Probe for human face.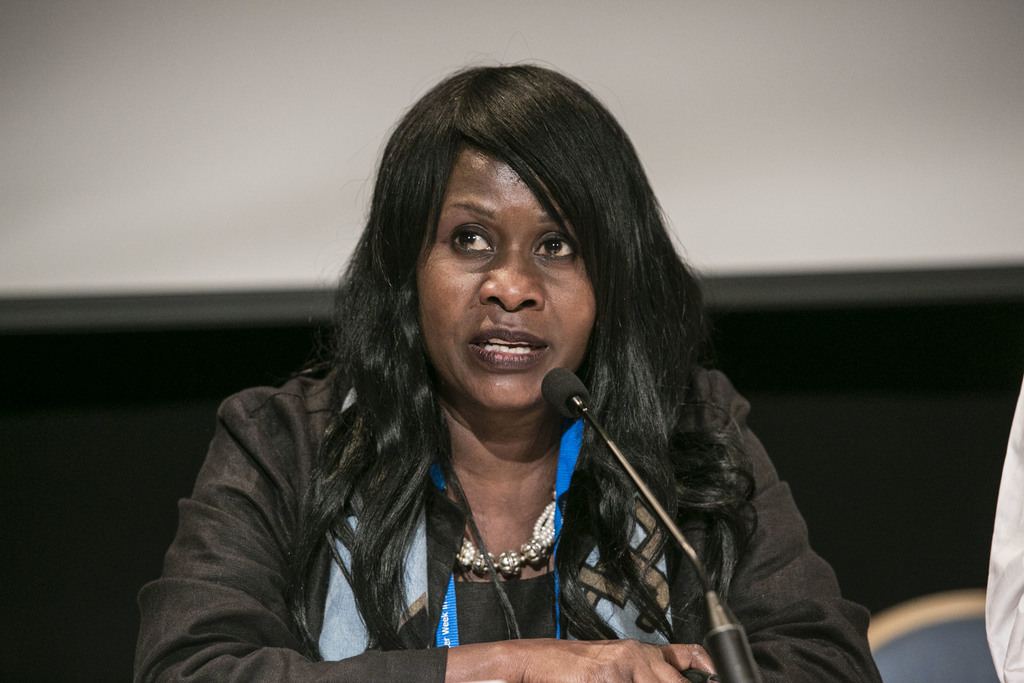
Probe result: box=[412, 151, 598, 413].
